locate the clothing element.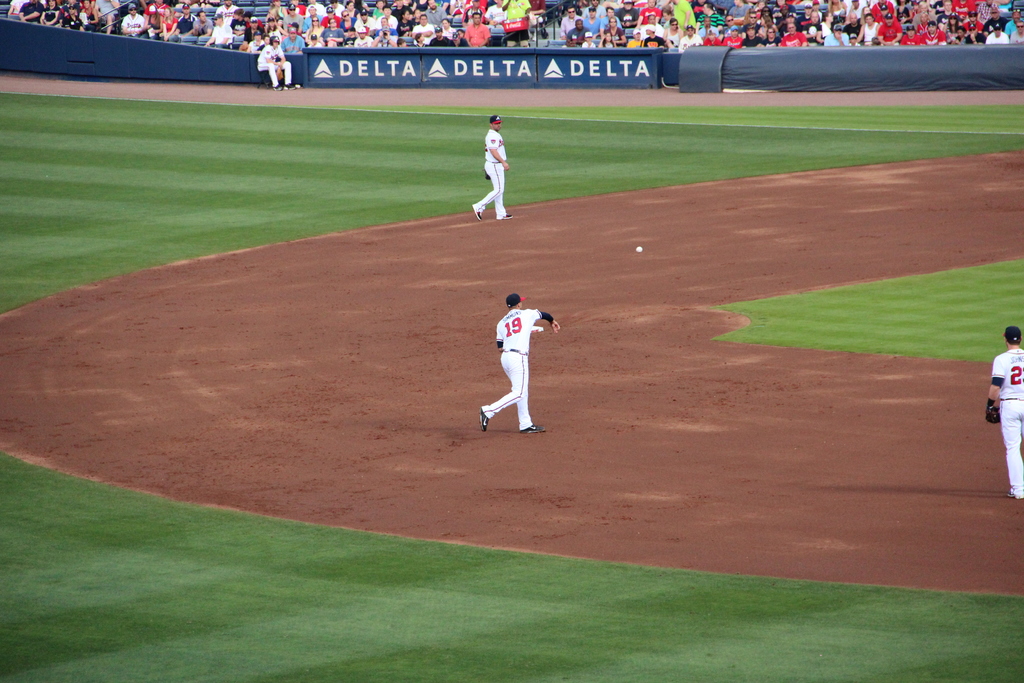
Element bbox: box=[486, 290, 556, 419].
